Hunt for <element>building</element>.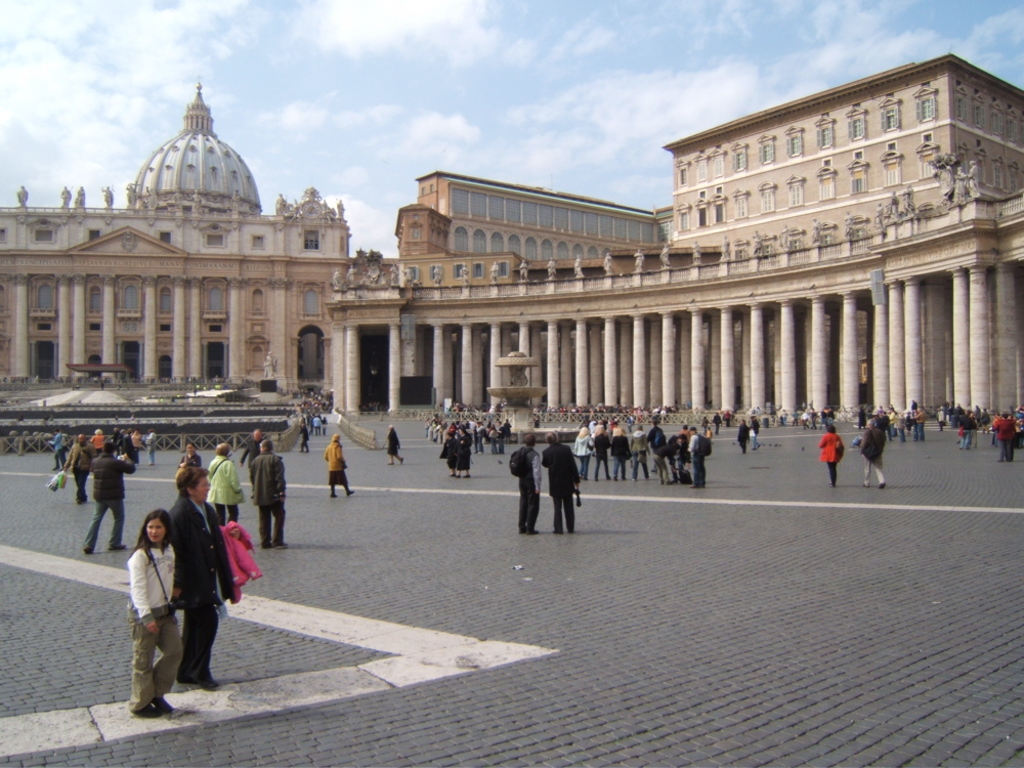
Hunted down at 0/50/1023/416.
